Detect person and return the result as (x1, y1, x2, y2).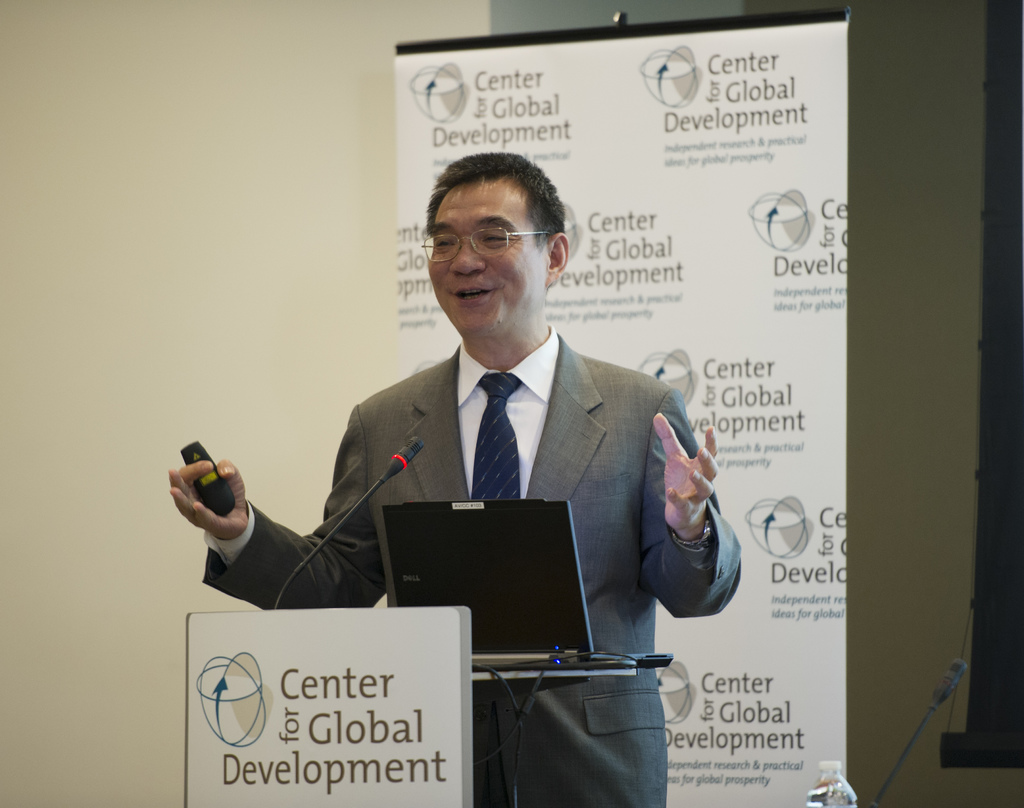
(172, 148, 748, 807).
